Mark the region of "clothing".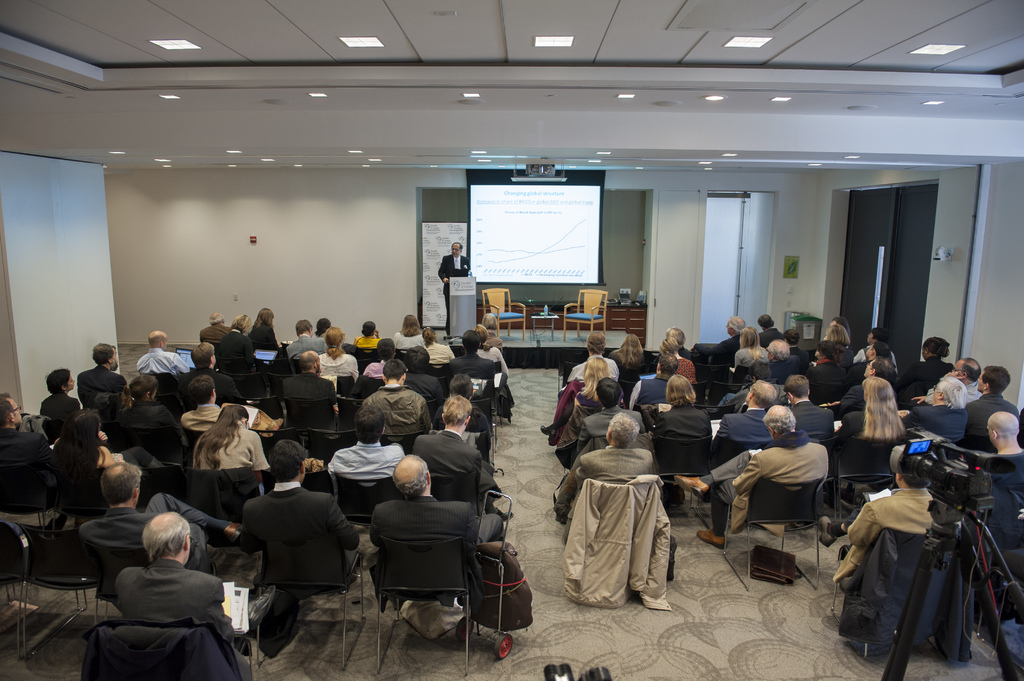
Region: locate(722, 402, 774, 447).
